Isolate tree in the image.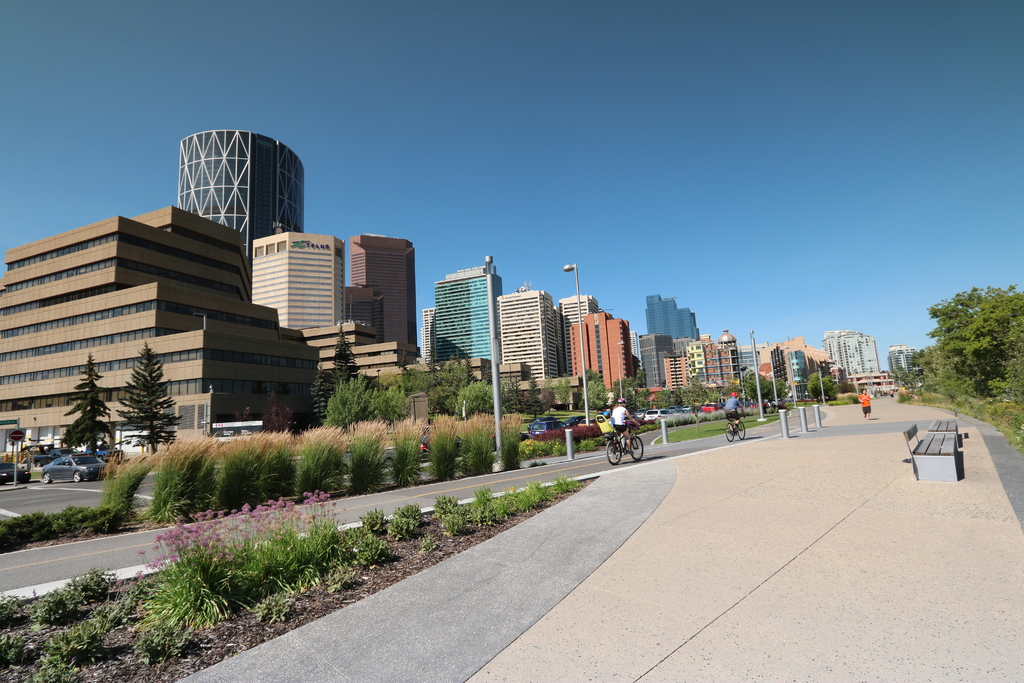
Isolated region: <bbox>428, 361, 495, 418</bbox>.
